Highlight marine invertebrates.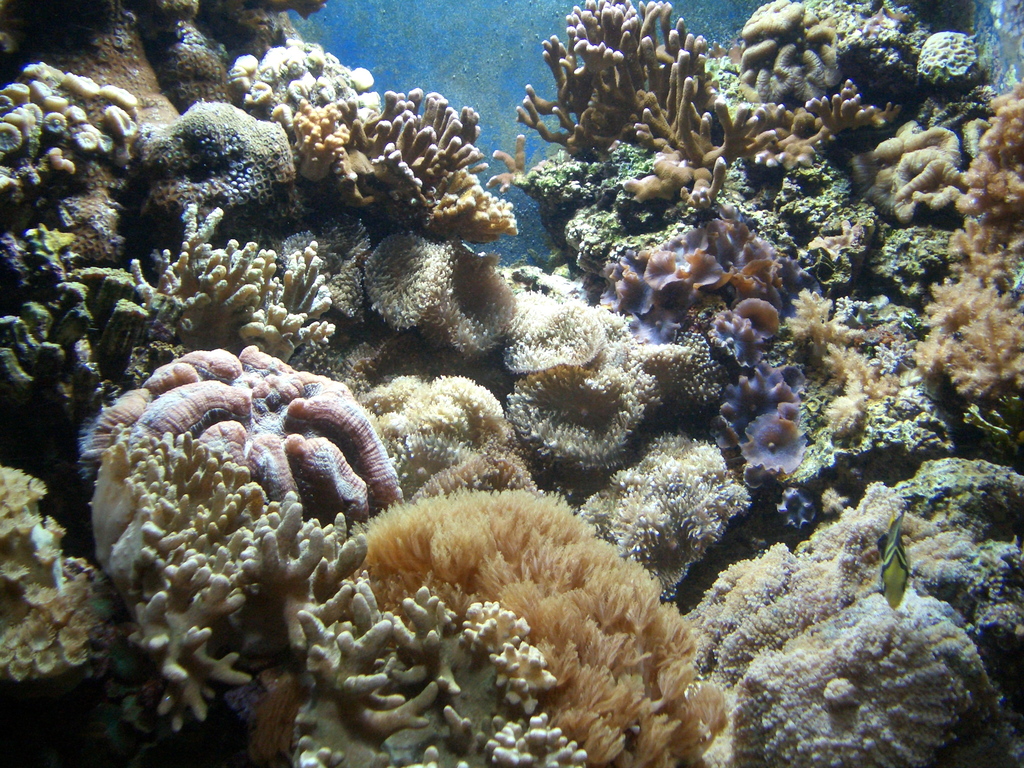
Highlighted region: <bbox>413, 424, 559, 497</bbox>.
